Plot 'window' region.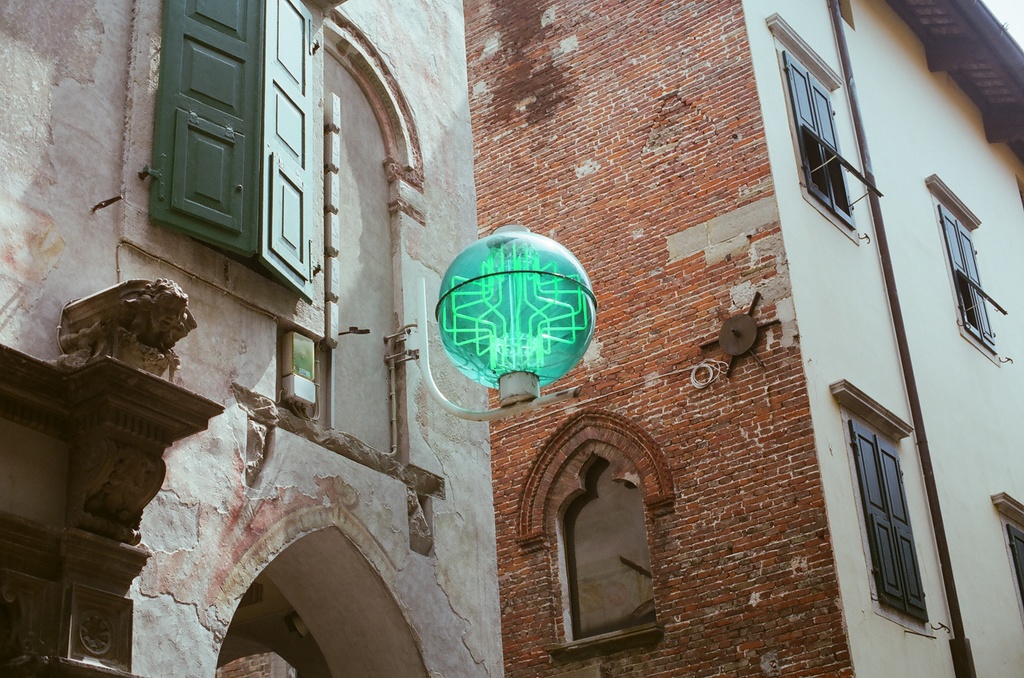
Plotted at select_region(924, 170, 1006, 370).
